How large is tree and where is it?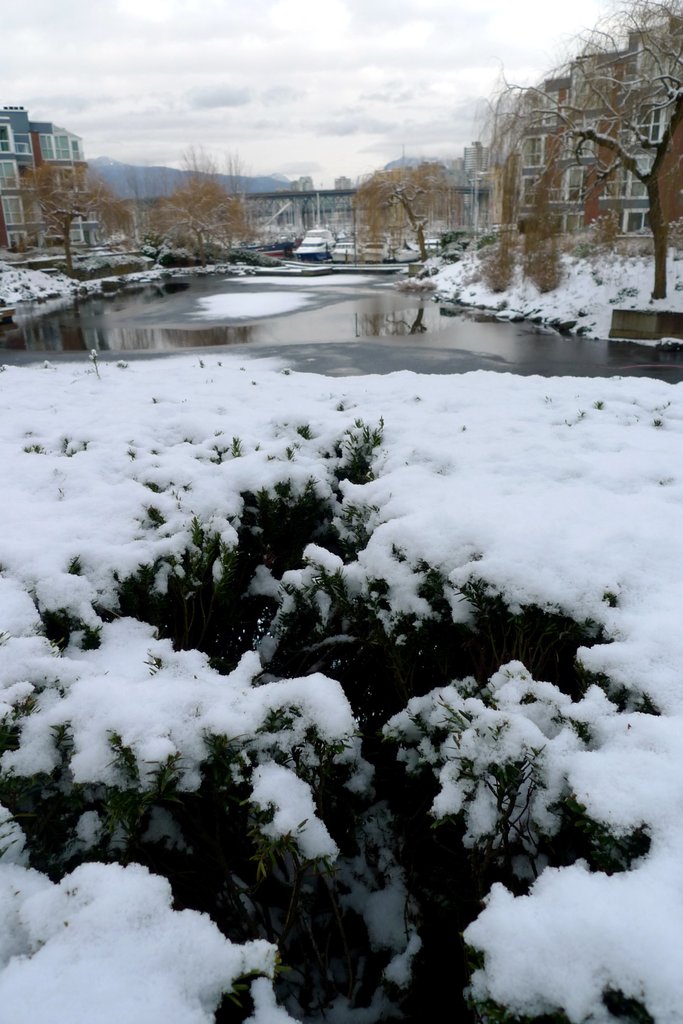
Bounding box: [485,0,682,301].
